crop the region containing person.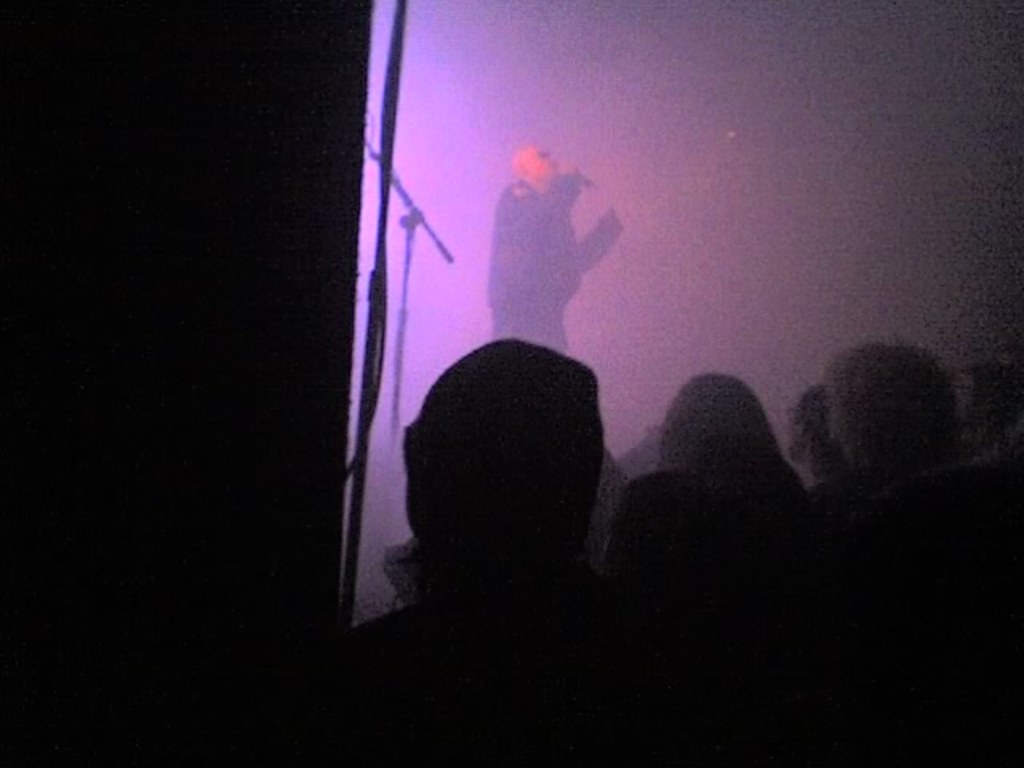
Crop region: region(782, 346, 1005, 742).
